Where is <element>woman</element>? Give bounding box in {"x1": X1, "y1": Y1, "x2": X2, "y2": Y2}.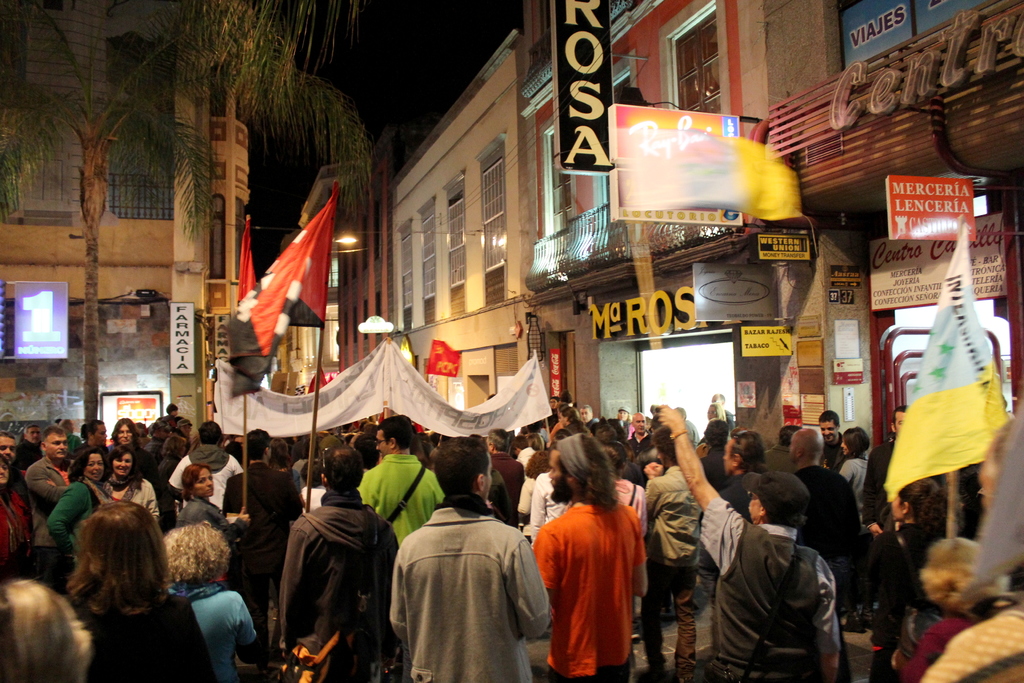
{"x1": 838, "y1": 423, "x2": 874, "y2": 485}.
